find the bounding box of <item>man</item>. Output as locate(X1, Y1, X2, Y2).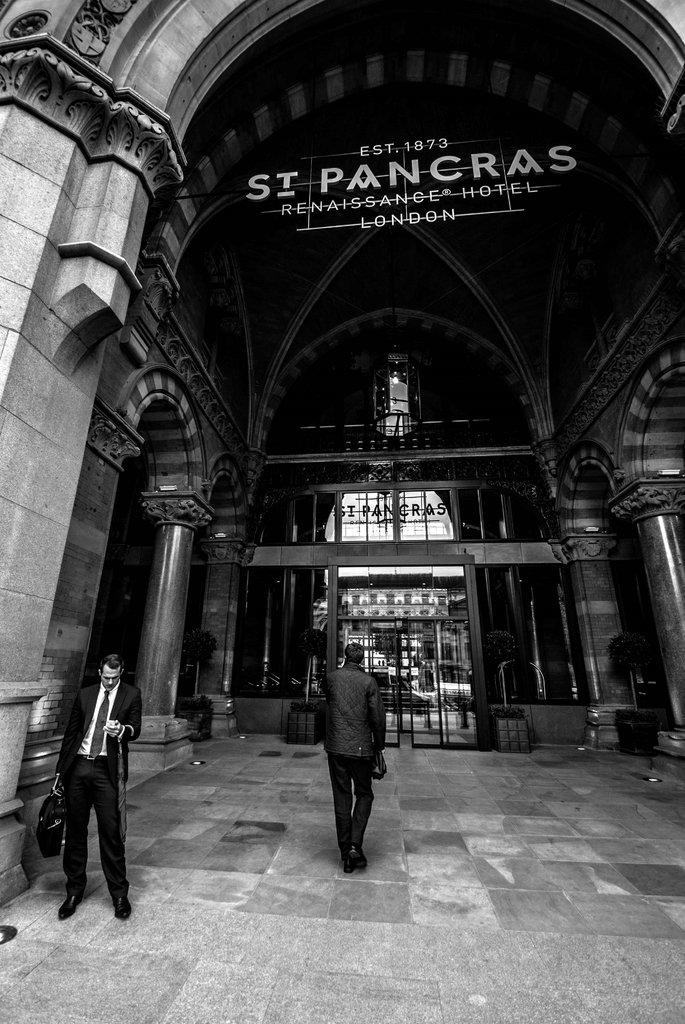
locate(313, 648, 398, 882).
